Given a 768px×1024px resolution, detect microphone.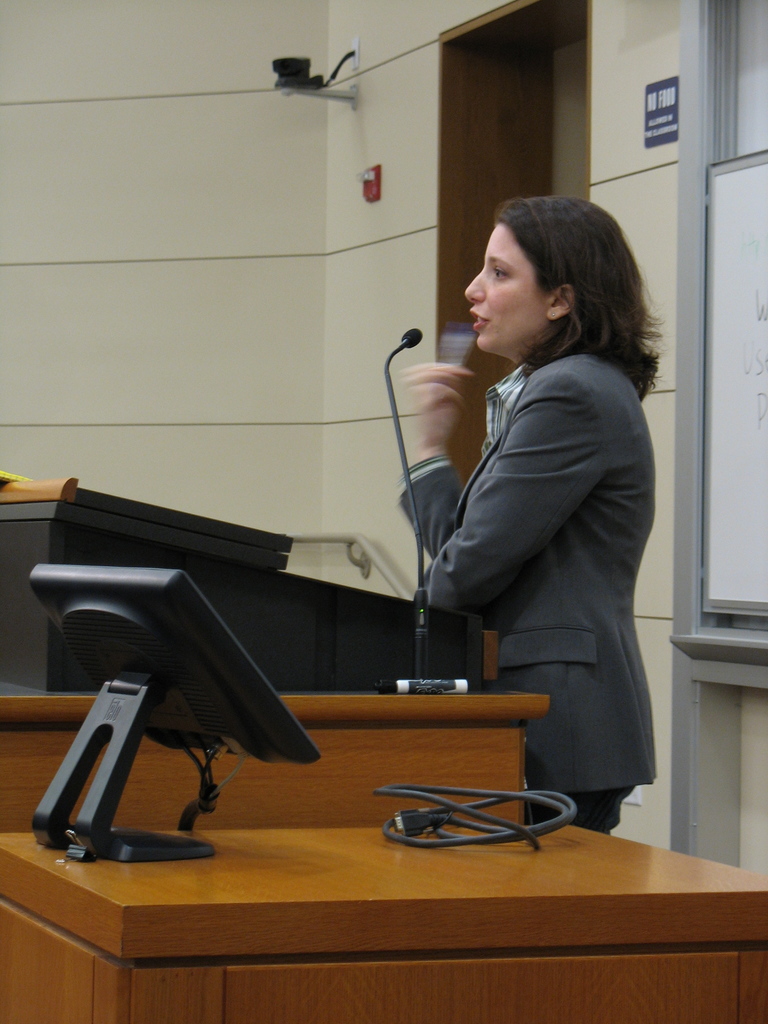
select_region(399, 330, 422, 345).
